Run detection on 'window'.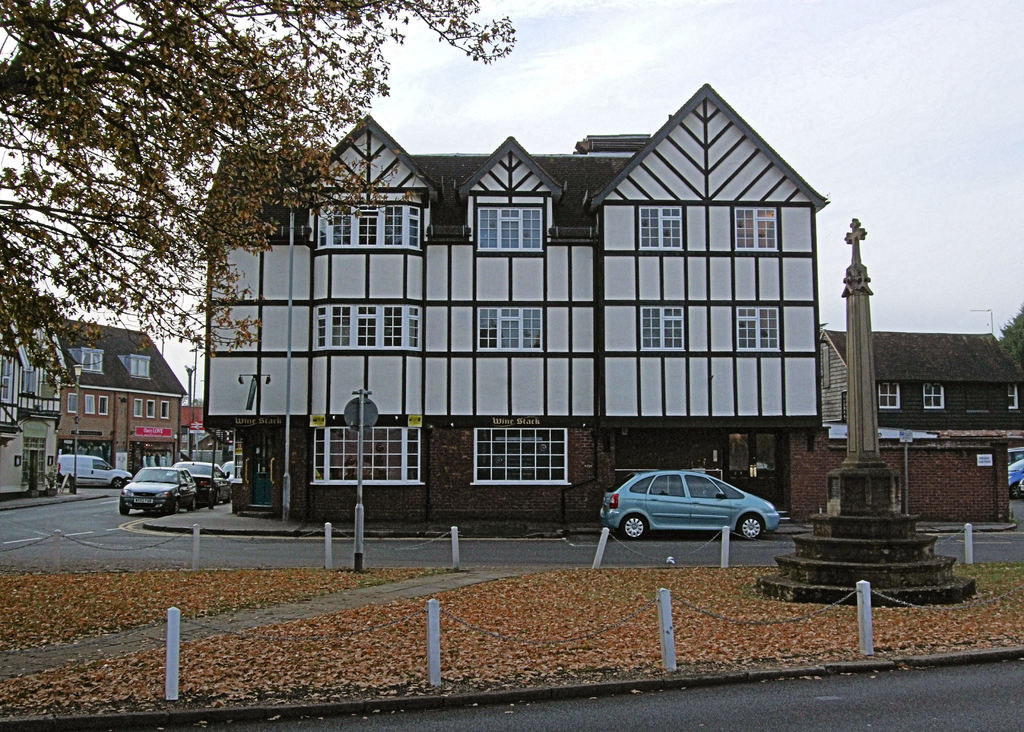
Result: [left=123, top=354, right=152, bottom=380].
